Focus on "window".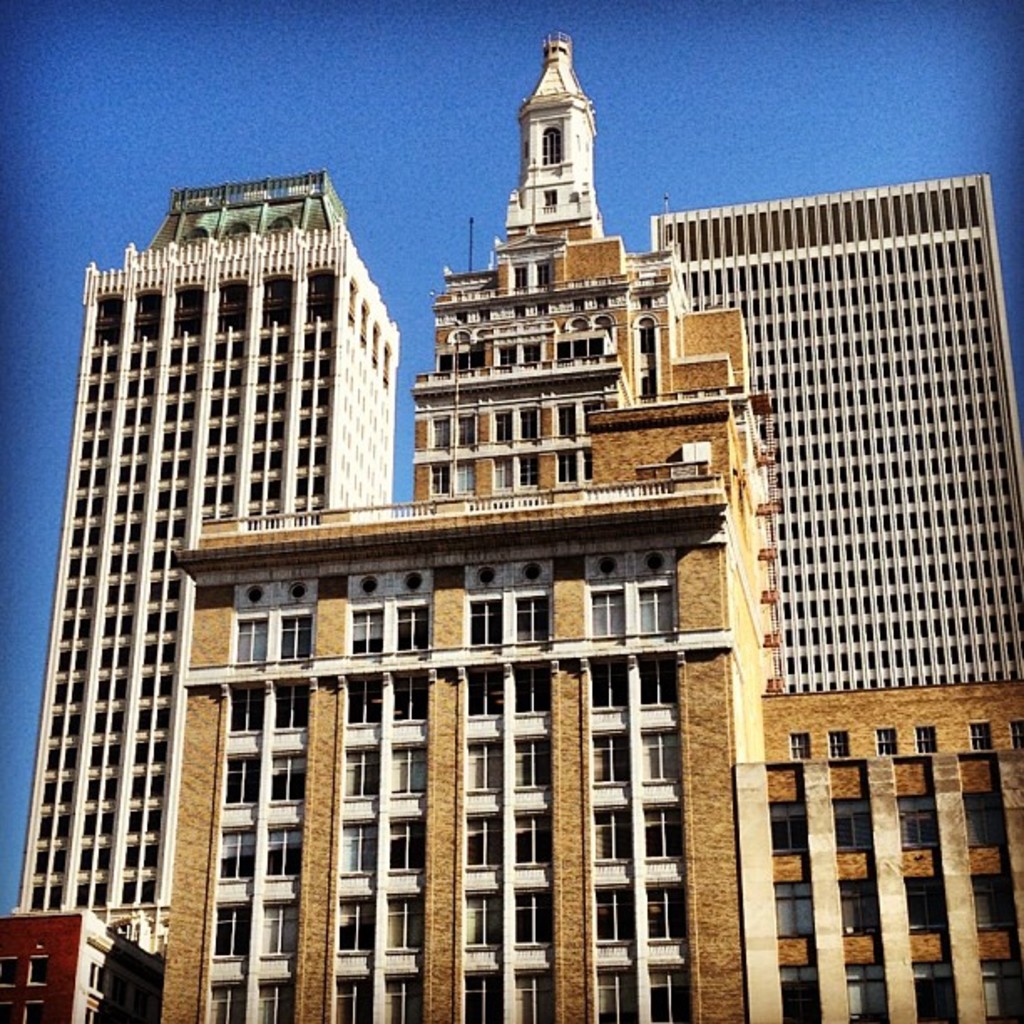
Focused at bbox=(425, 458, 452, 502).
